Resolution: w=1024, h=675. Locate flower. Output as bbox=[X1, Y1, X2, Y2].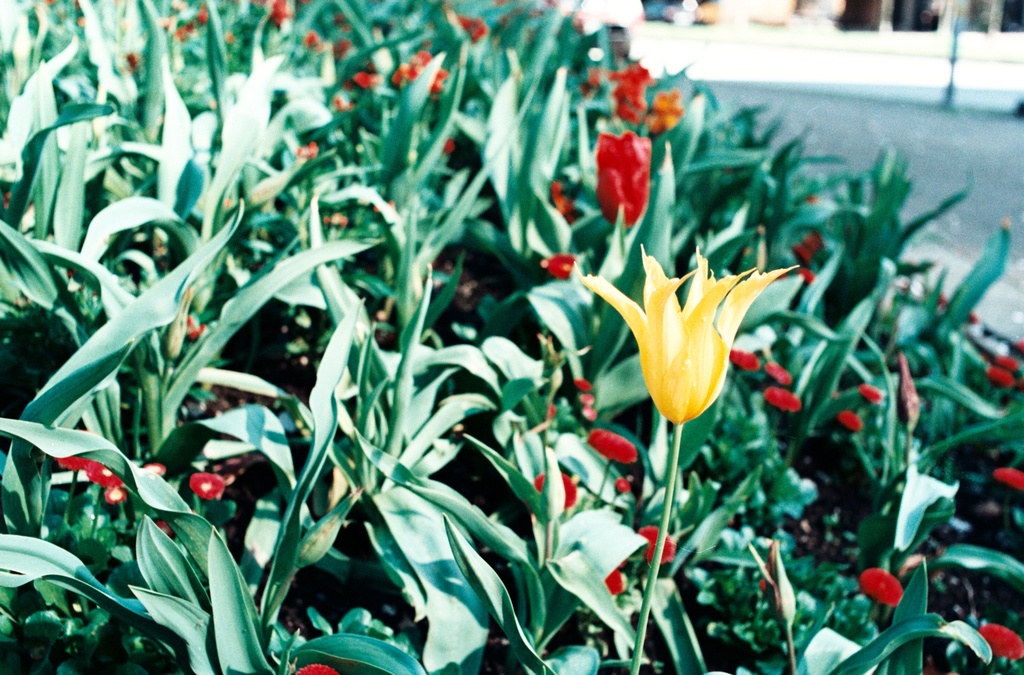
bbox=[797, 267, 815, 283].
